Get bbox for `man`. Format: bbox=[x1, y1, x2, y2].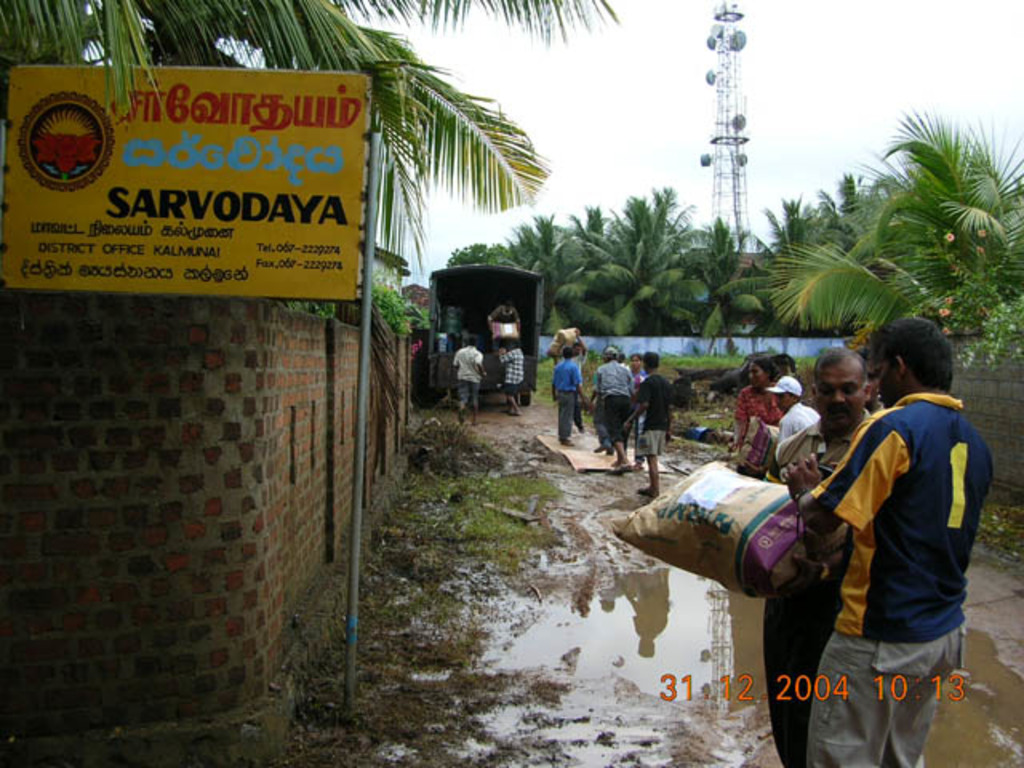
bbox=[453, 338, 488, 427].
